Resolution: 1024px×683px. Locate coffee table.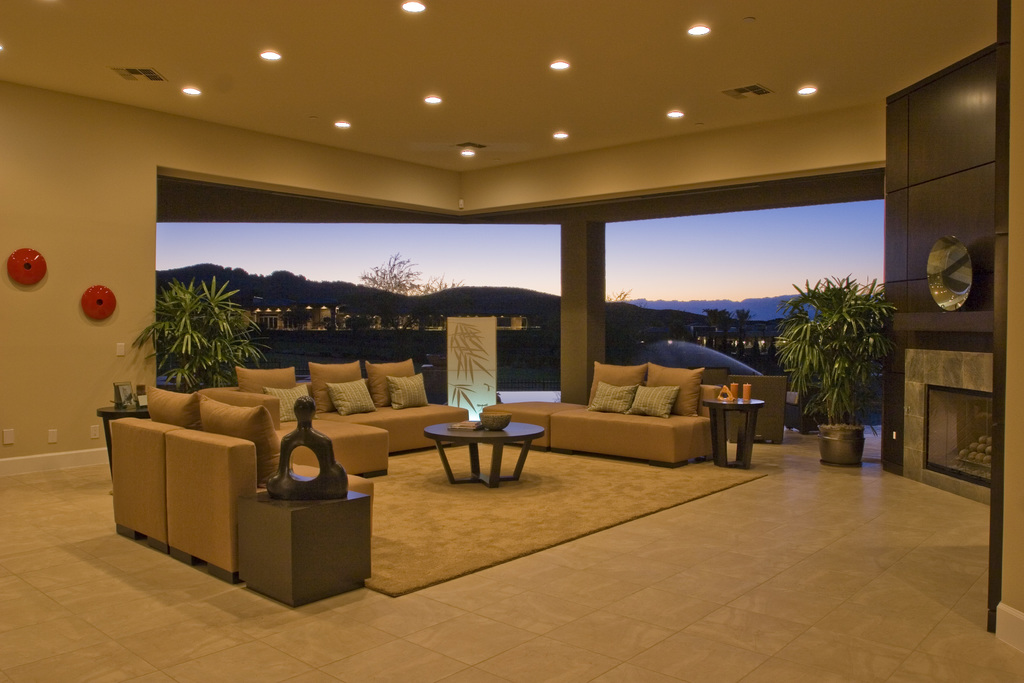
BBox(425, 404, 537, 498).
